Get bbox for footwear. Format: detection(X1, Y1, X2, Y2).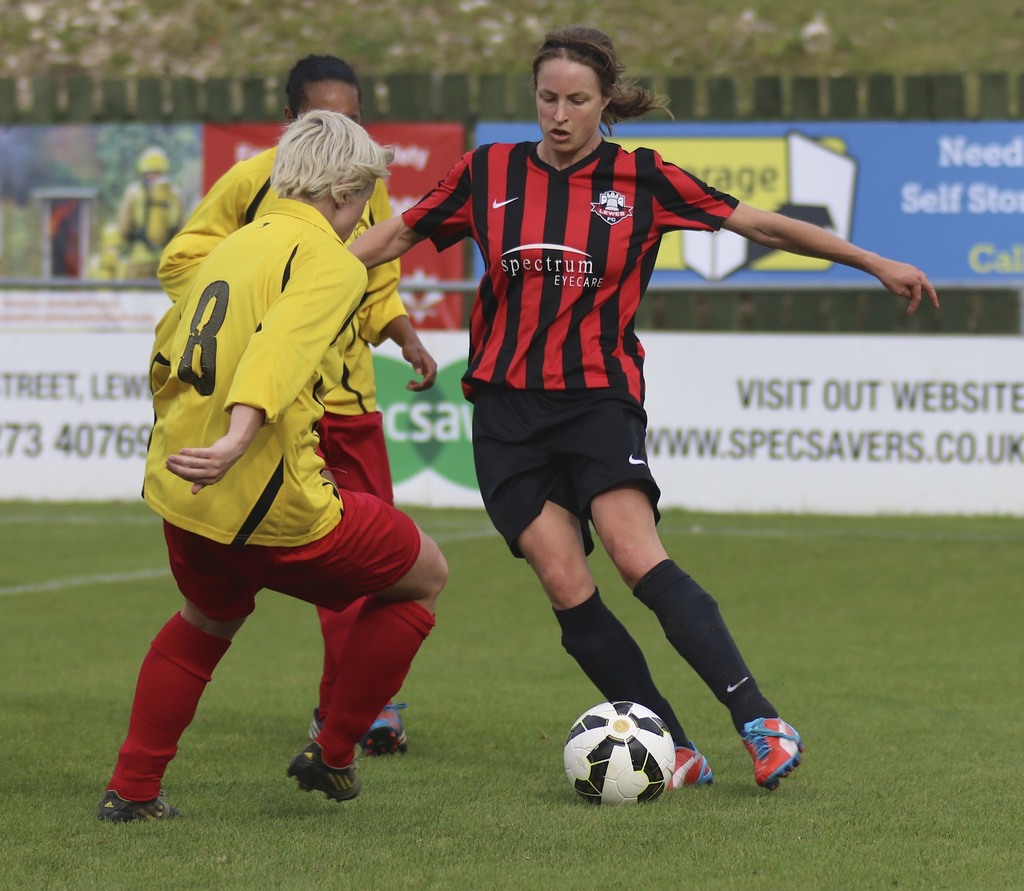
detection(661, 745, 714, 791).
